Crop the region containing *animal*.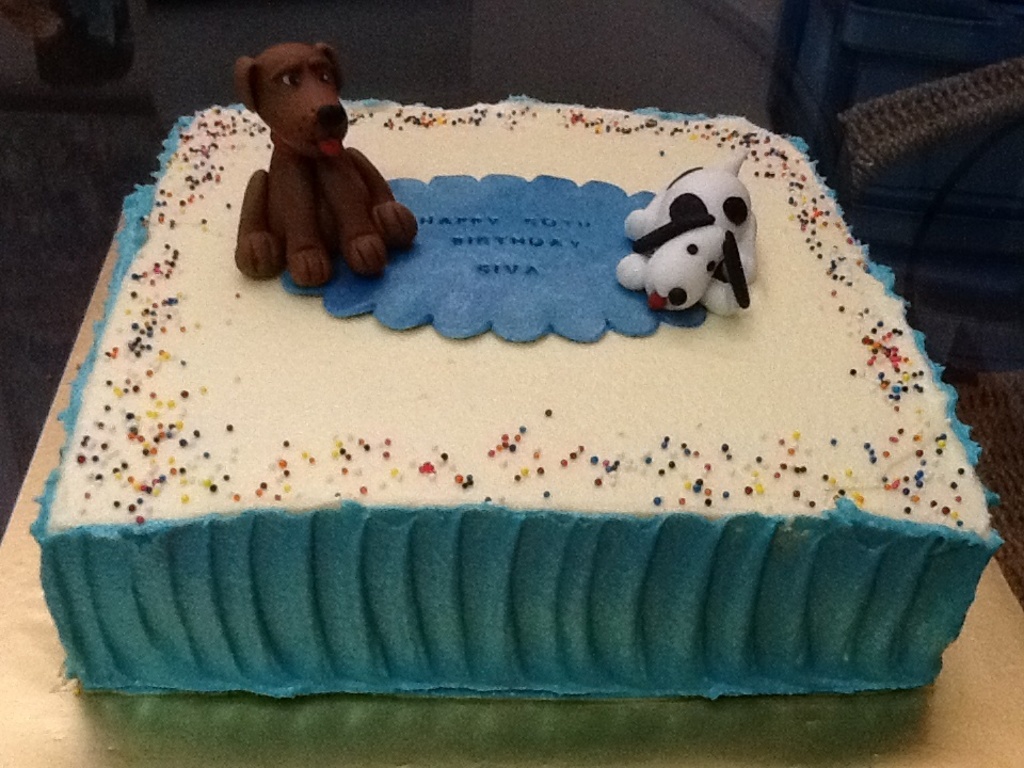
Crop region: Rect(224, 41, 419, 287).
